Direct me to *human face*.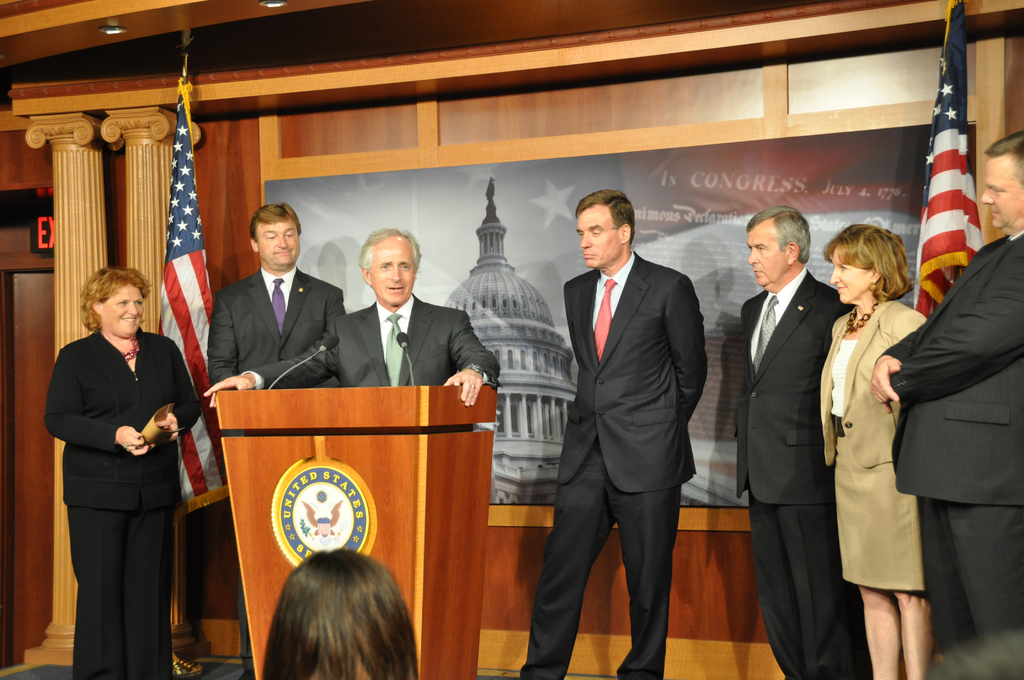
Direction: pyautogui.locateOnScreen(979, 158, 1023, 240).
